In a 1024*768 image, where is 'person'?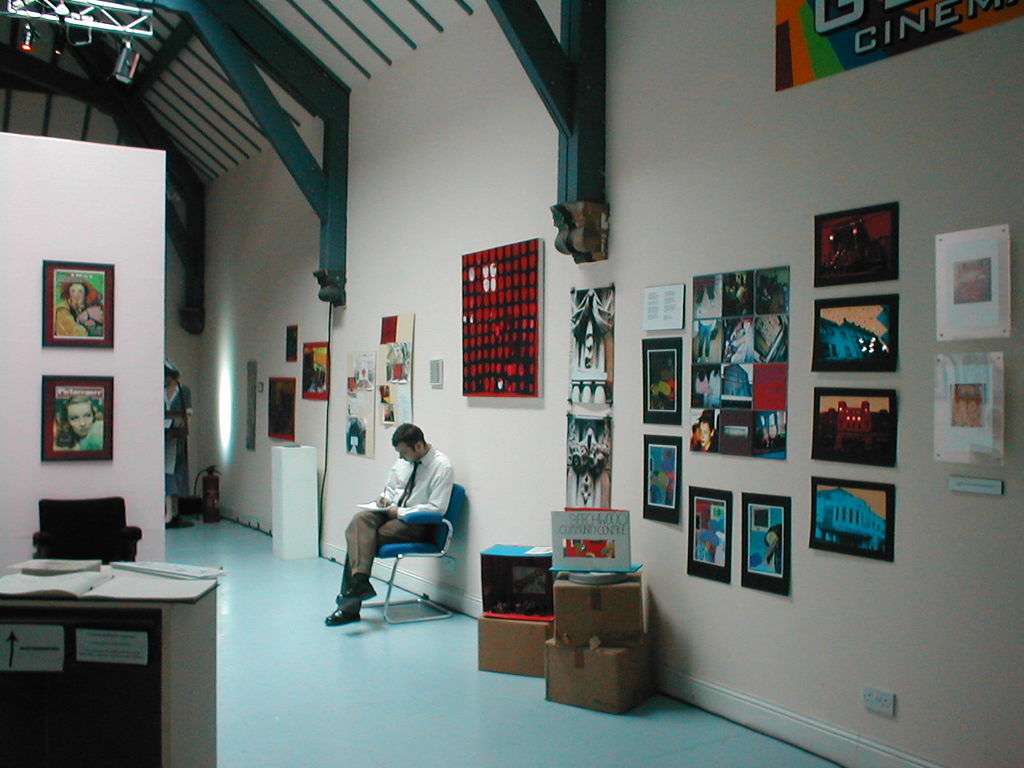
[323, 422, 453, 627].
